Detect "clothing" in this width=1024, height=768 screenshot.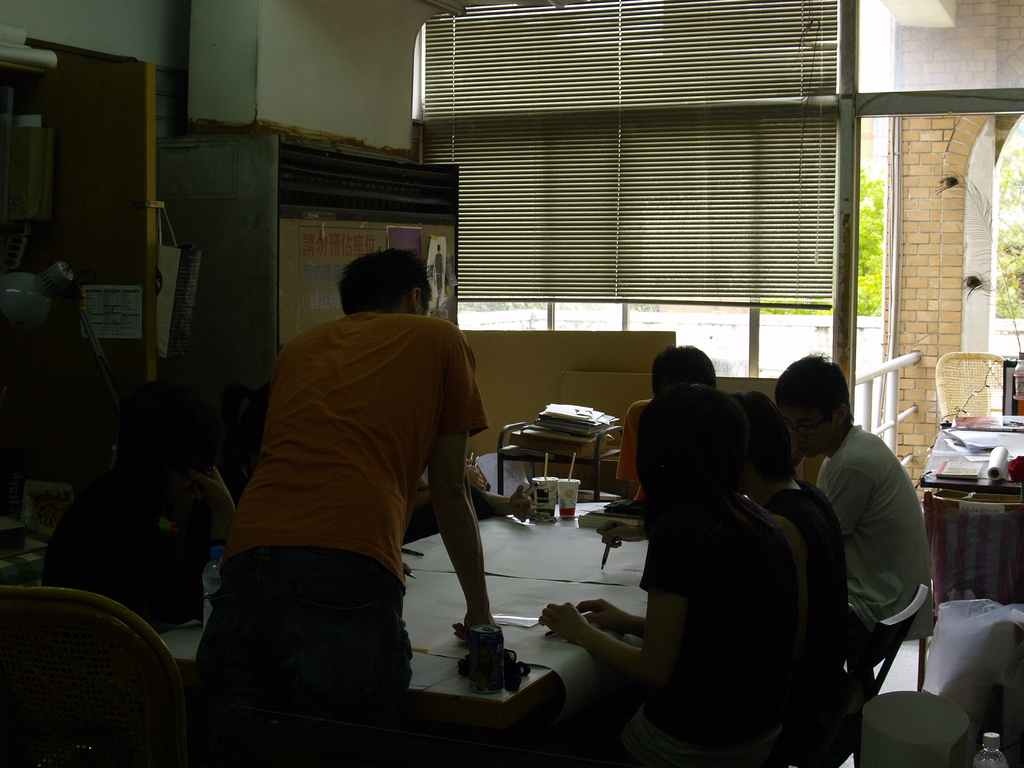
Detection: (x1=780, y1=483, x2=858, y2=765).
